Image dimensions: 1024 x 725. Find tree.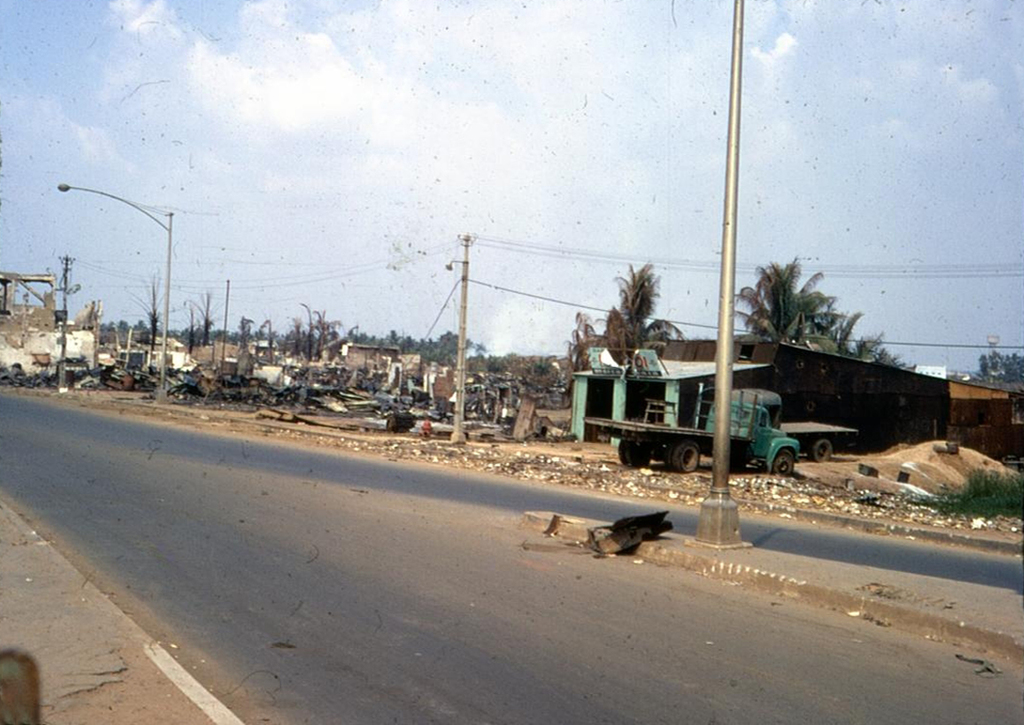
select_region(729, 256, 827, 343).
